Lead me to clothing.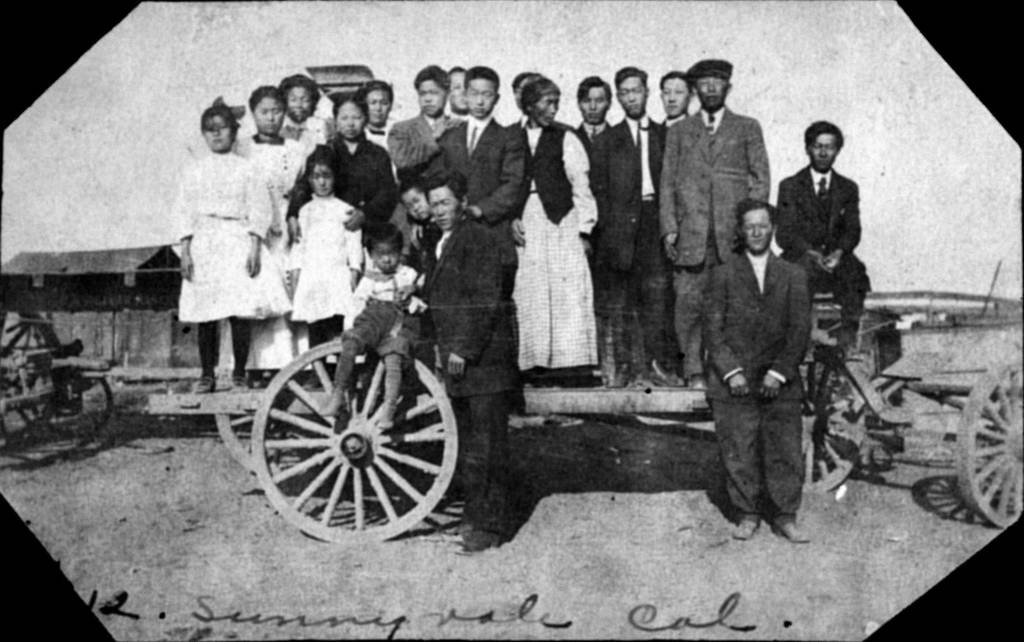
Lead to bbox=[419, 216, 521, 544].
